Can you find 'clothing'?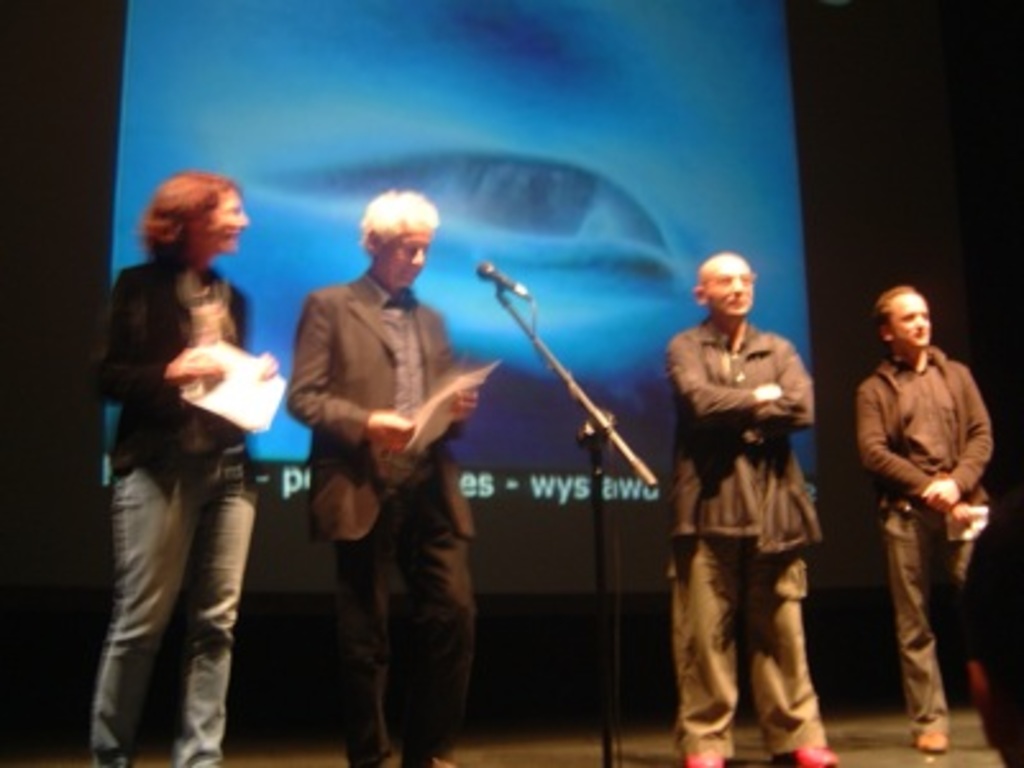
Yes, bounding box: <bbox>87, 248, 261, 765</bbox>.
